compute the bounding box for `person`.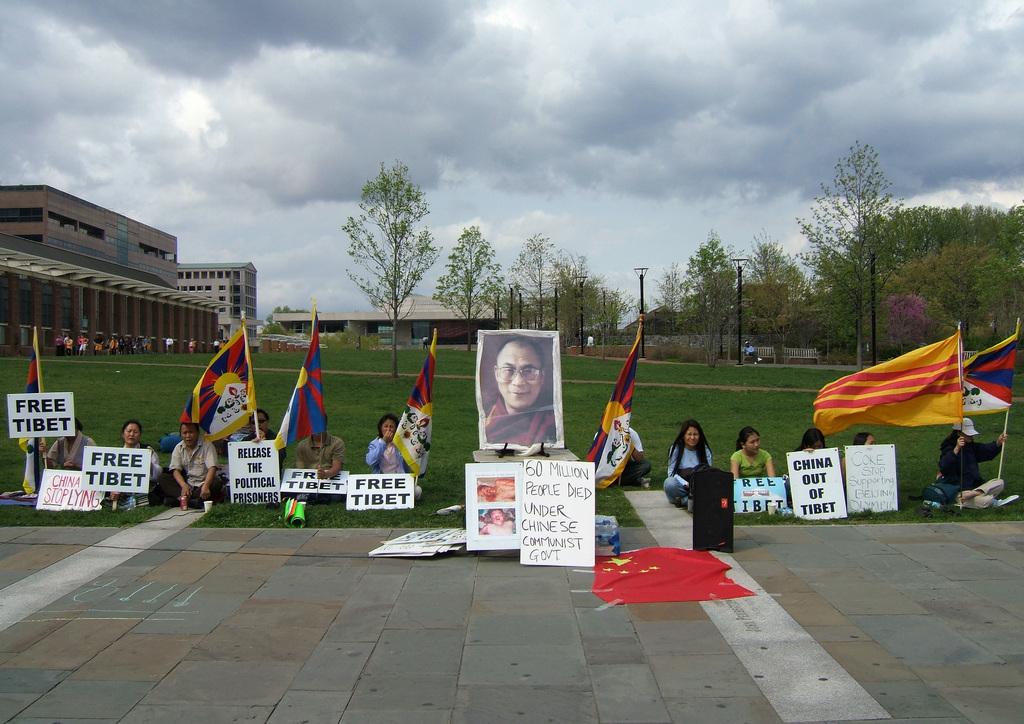
crop(129, 336, 138, 355).
